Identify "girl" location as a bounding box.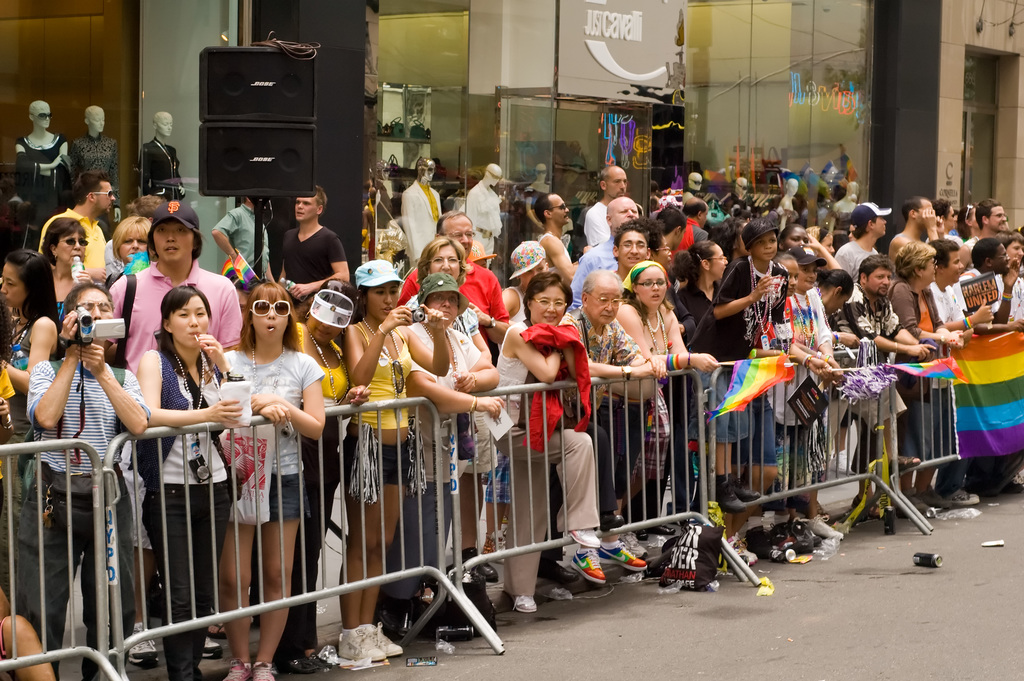
401, 234, 491, 357.
